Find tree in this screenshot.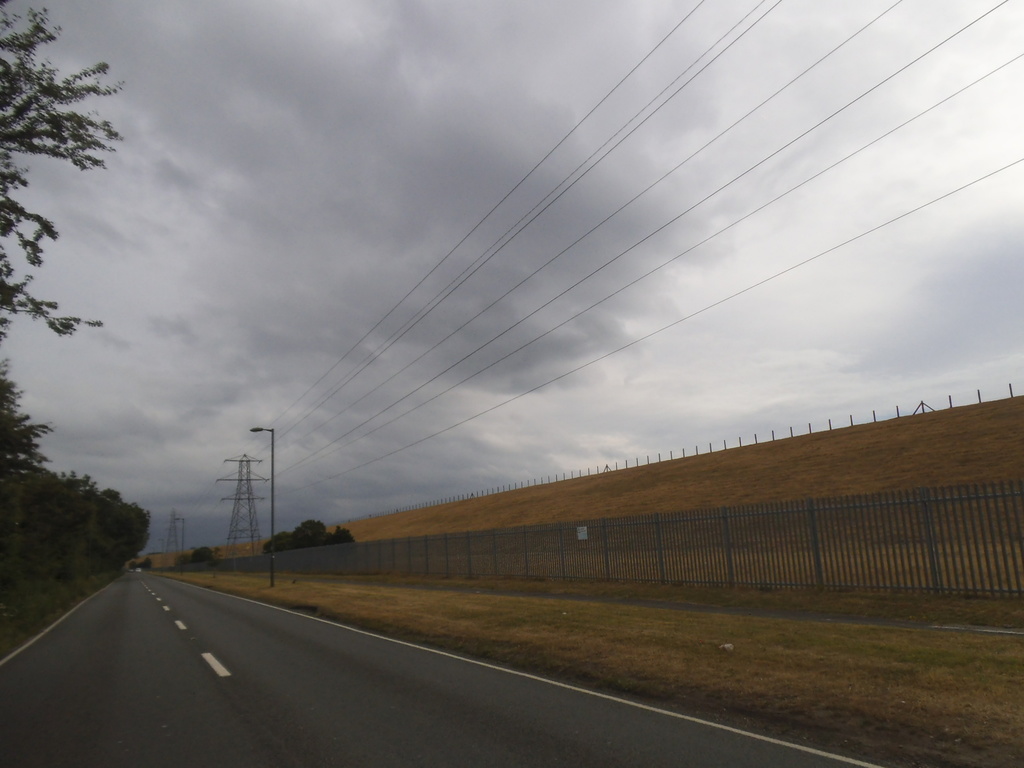
The bounding box for tree is [0,0,131,340].
